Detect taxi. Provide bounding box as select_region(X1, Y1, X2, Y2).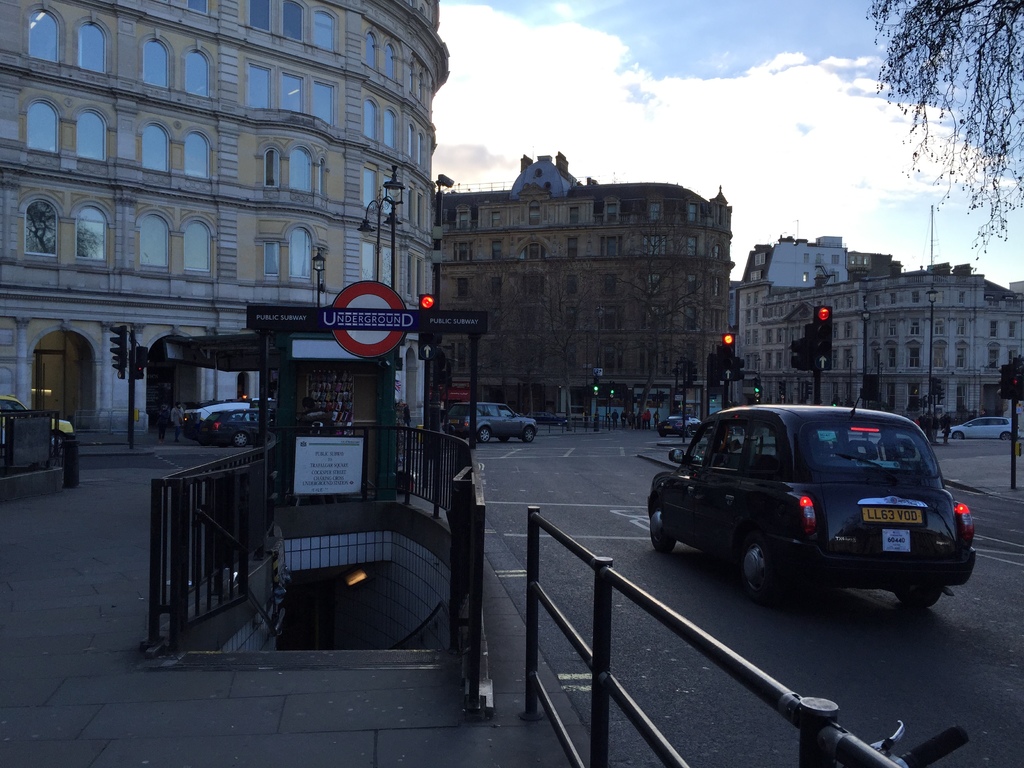
select_region(657, 369, 973, 613).
